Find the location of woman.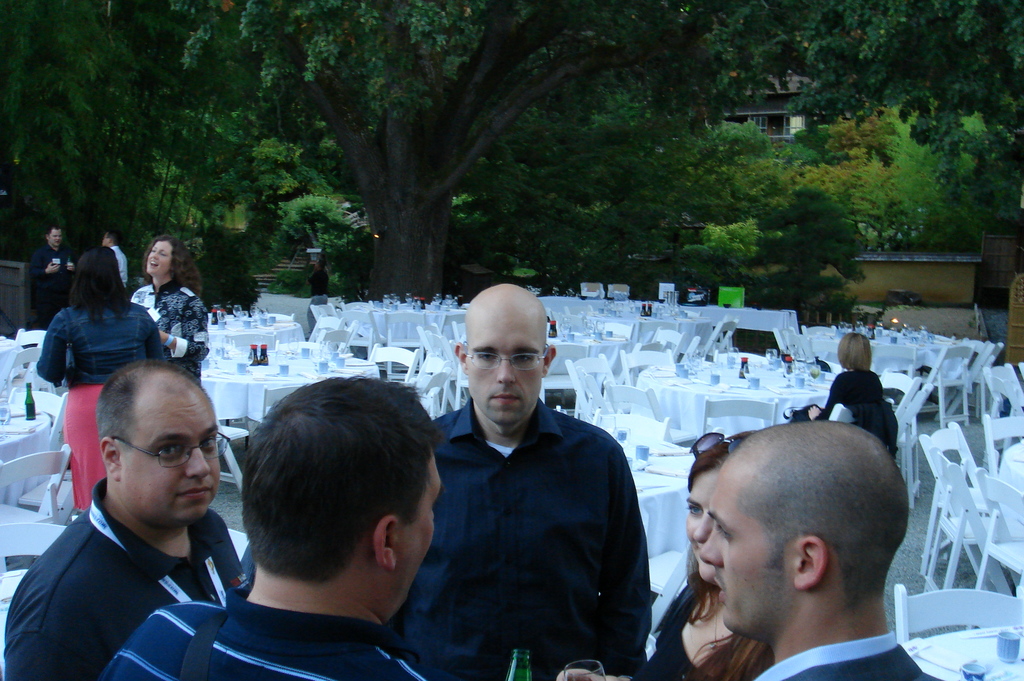
Location: detection(812, 338, 905, 459).
